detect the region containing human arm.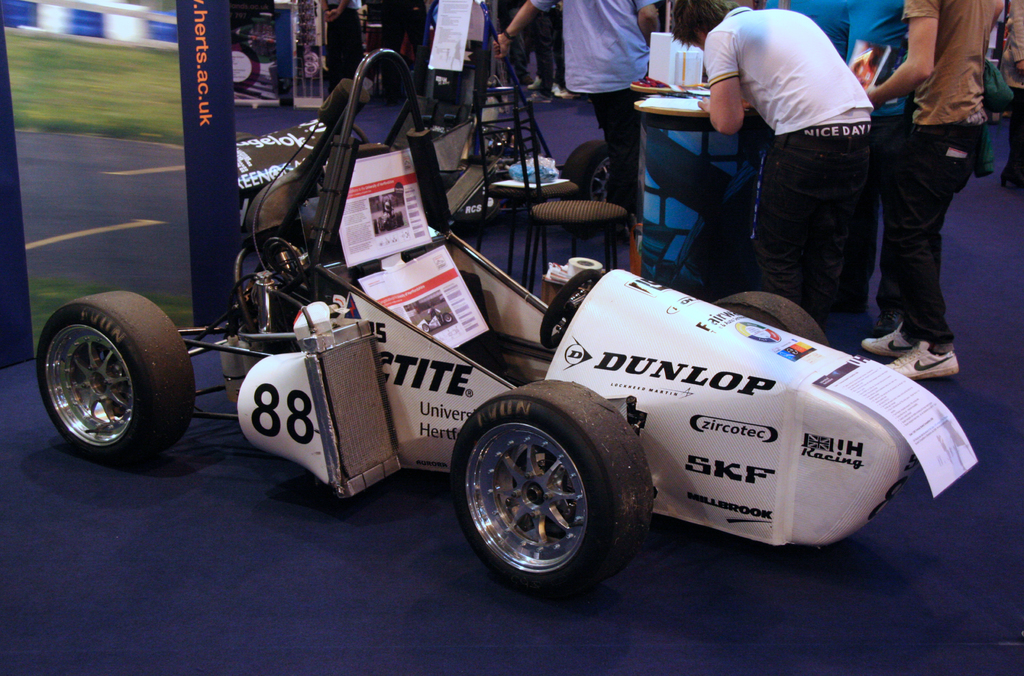
(698,29,742,134).
